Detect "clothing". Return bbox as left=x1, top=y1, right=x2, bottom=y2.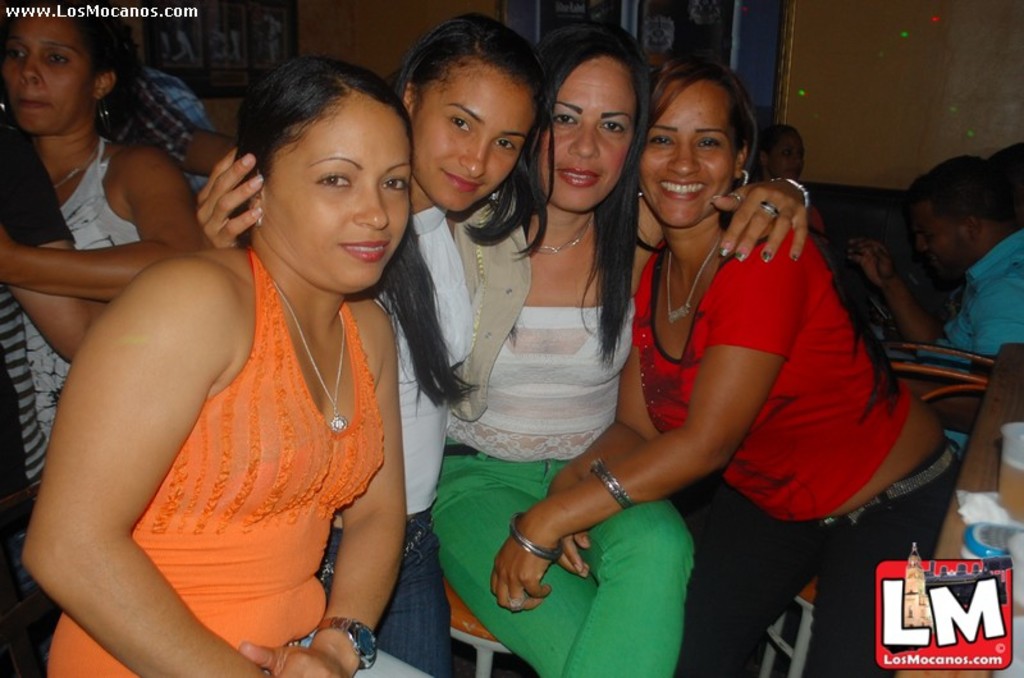
left=24, top=136, right=140, bottom=441.
